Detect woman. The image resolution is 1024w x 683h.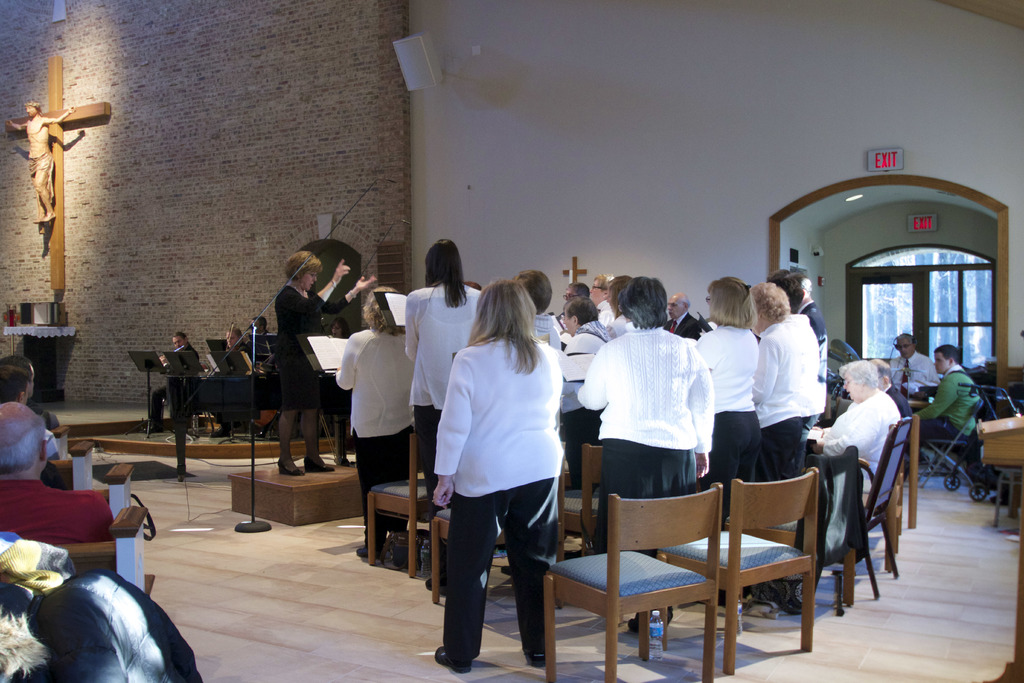
[x1=756, y1=278, x2=826, y2=483].
